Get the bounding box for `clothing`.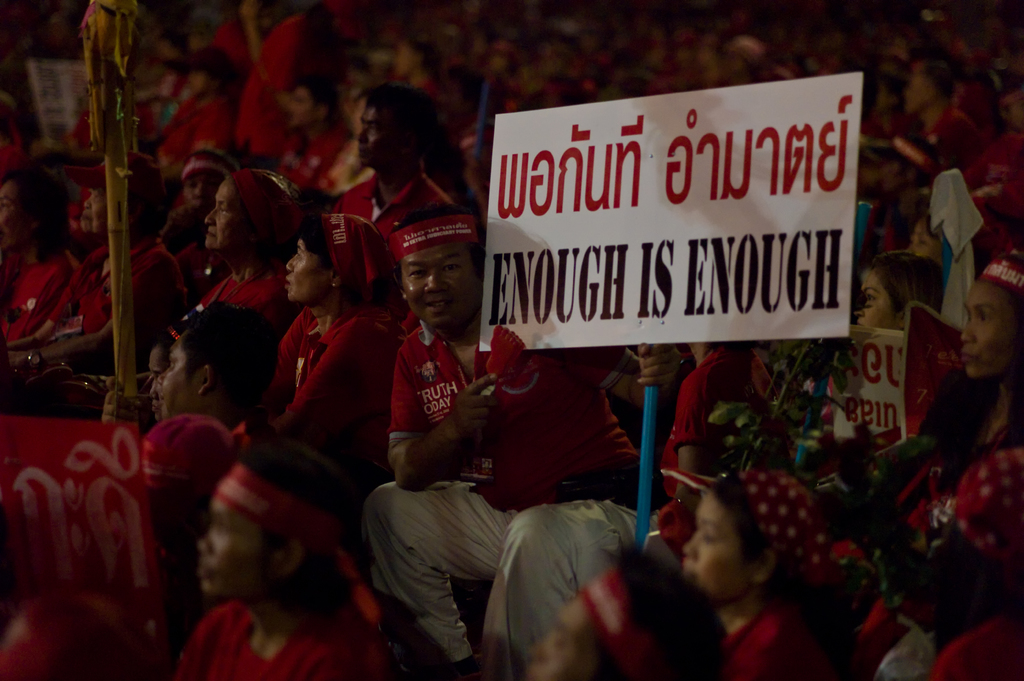
<box>345,277,639,647</box>.
